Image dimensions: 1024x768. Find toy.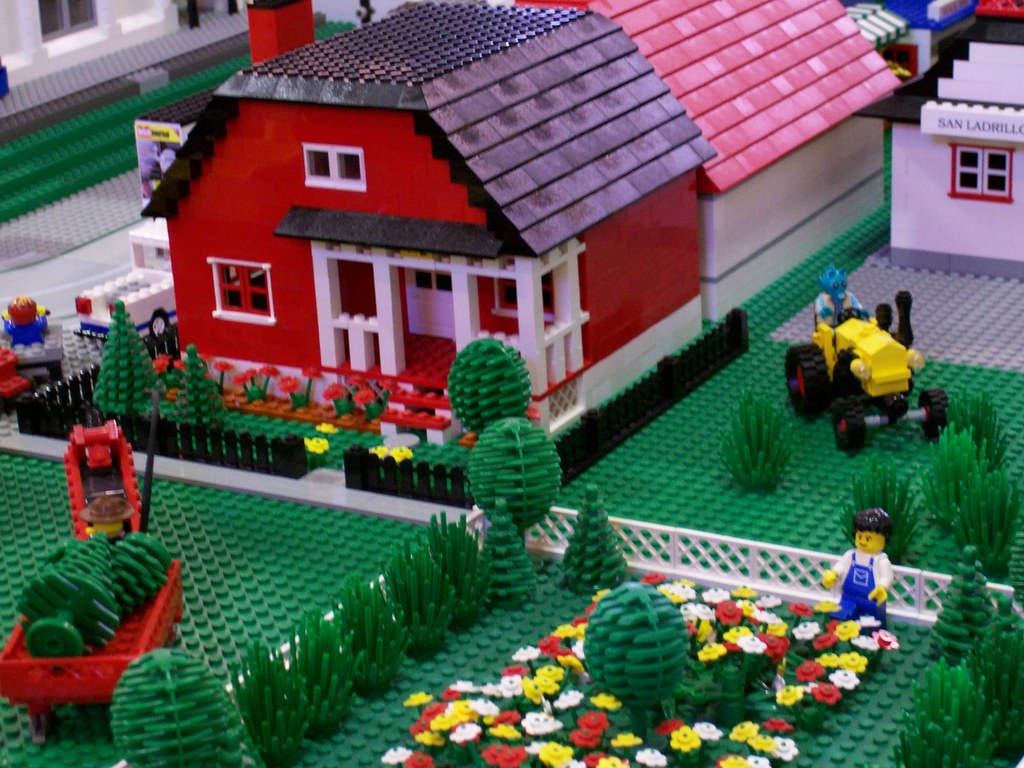
box=[708, 387, 799, 495].
